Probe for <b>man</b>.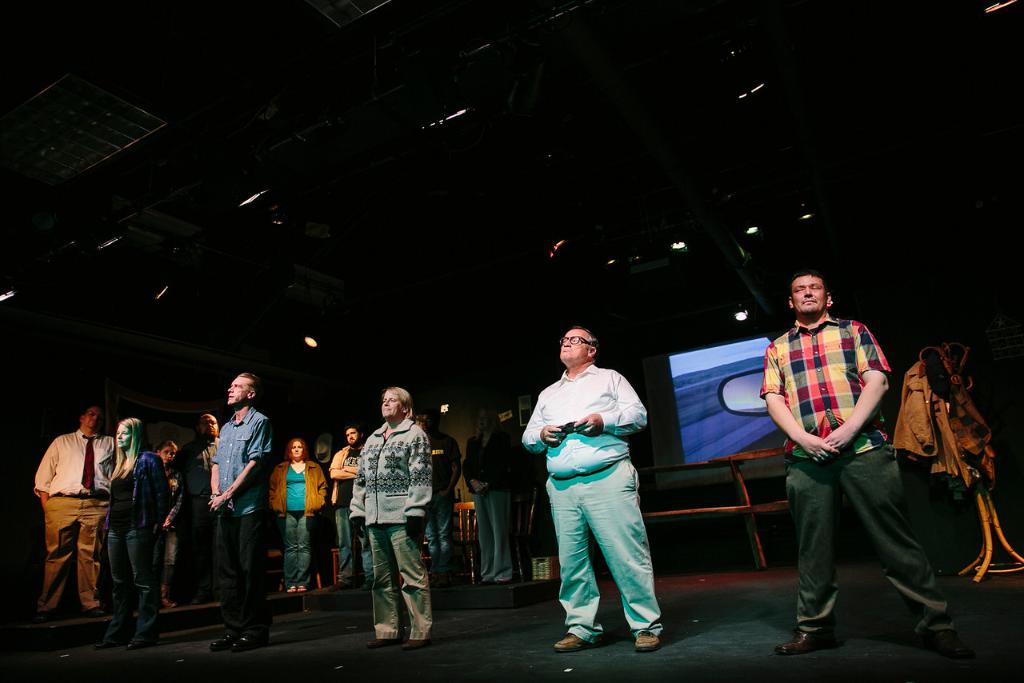
Probe result: 528,312,678,663.
